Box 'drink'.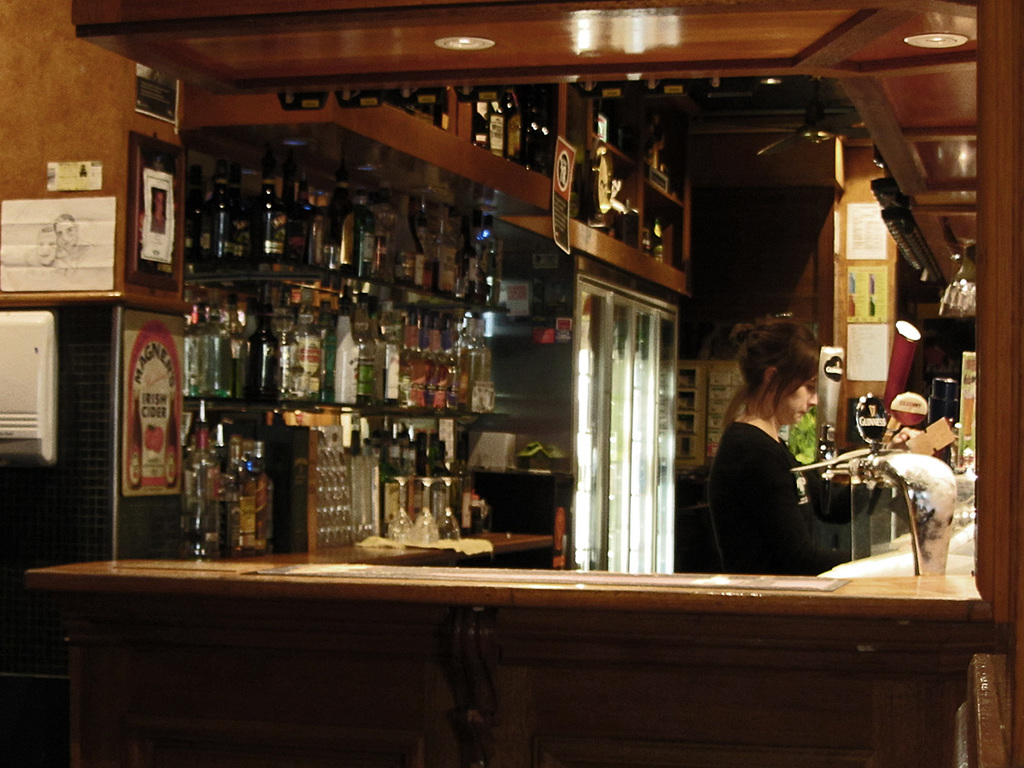
bbox=[477, 212, 501, 303].
